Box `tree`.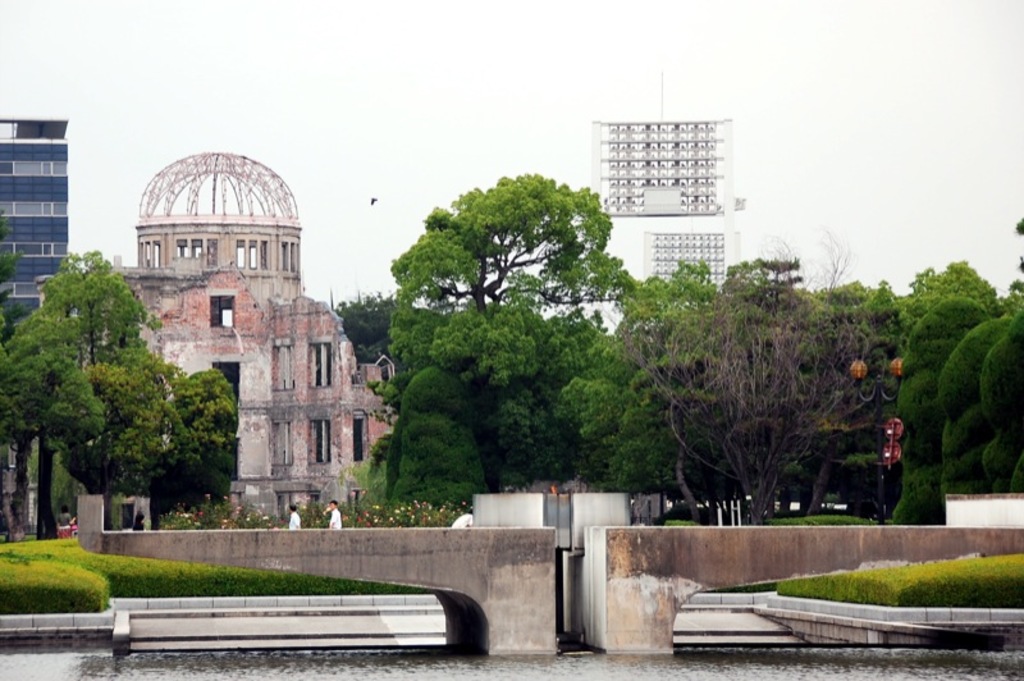
(626, 255, 922, 515).
